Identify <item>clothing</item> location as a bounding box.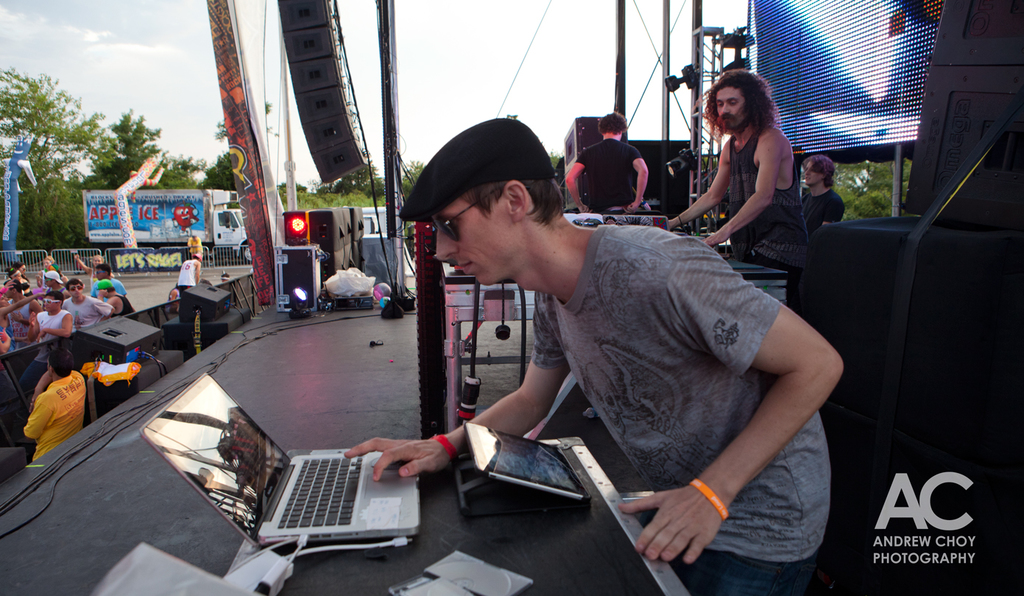
bbox=[799, 187, 847, 229].
